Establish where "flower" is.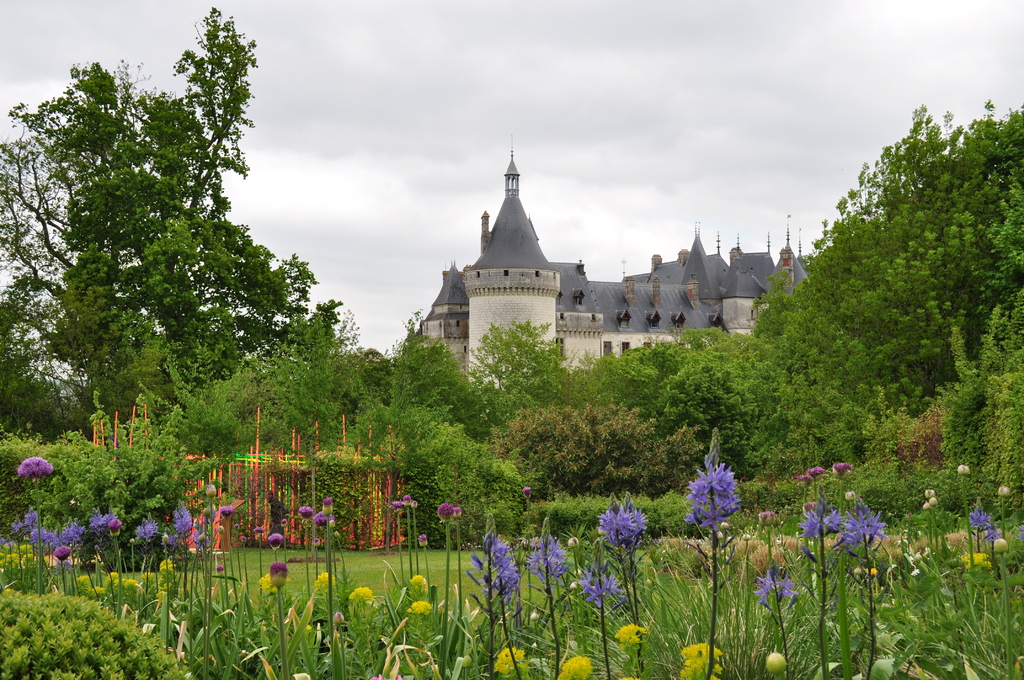
Established at 675, 642, 718, 679.
